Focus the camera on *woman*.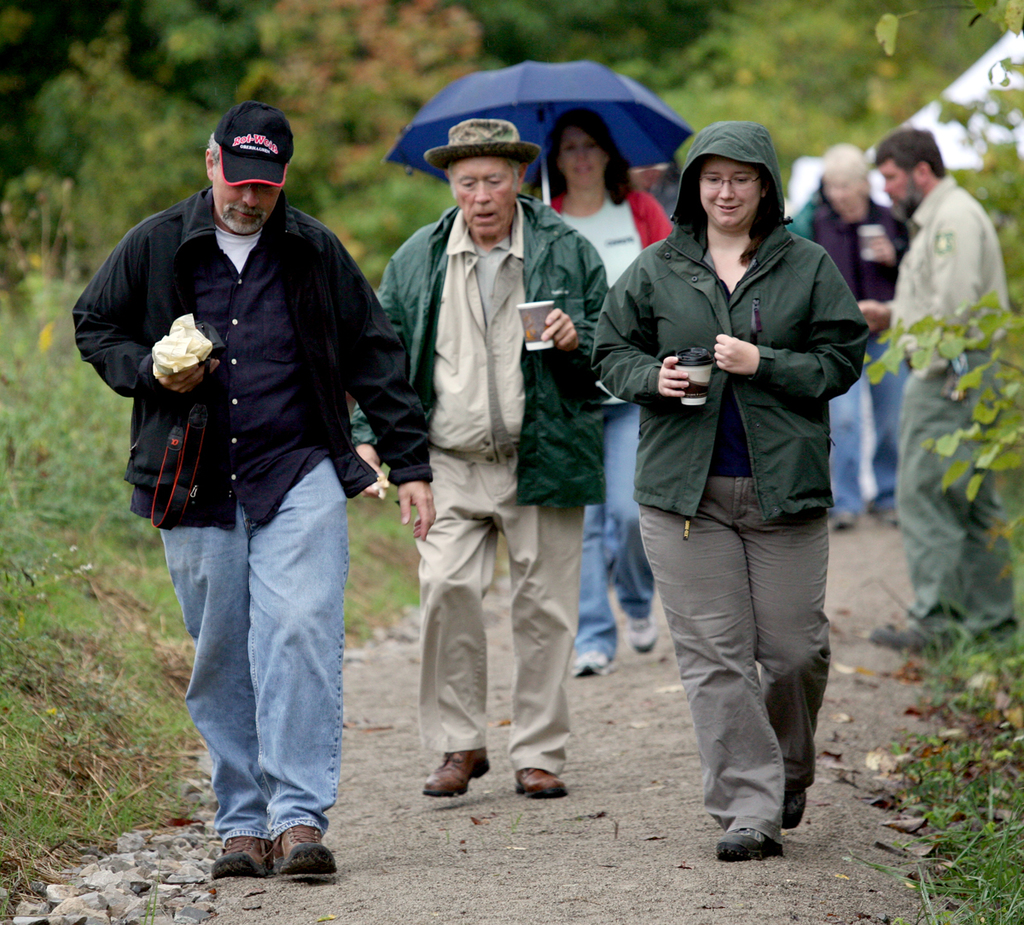
Focus region: crop(599, 119, 870, 850).
